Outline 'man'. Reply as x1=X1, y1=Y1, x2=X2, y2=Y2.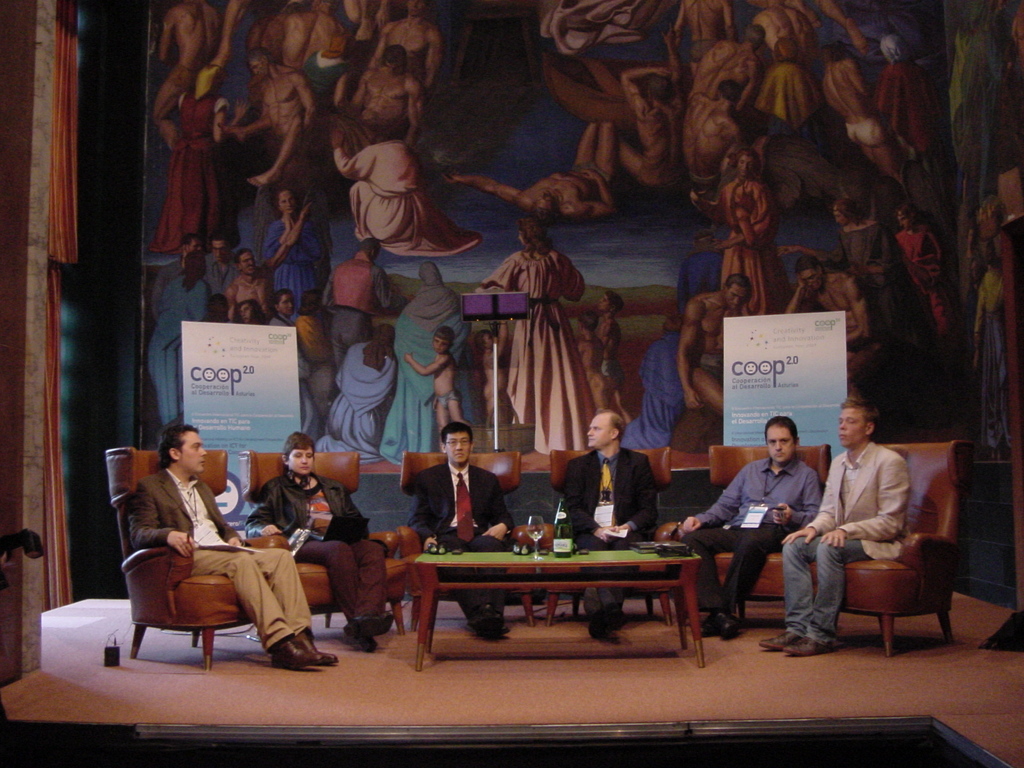
x1=325, y1=41, x2=426, y2=161.
